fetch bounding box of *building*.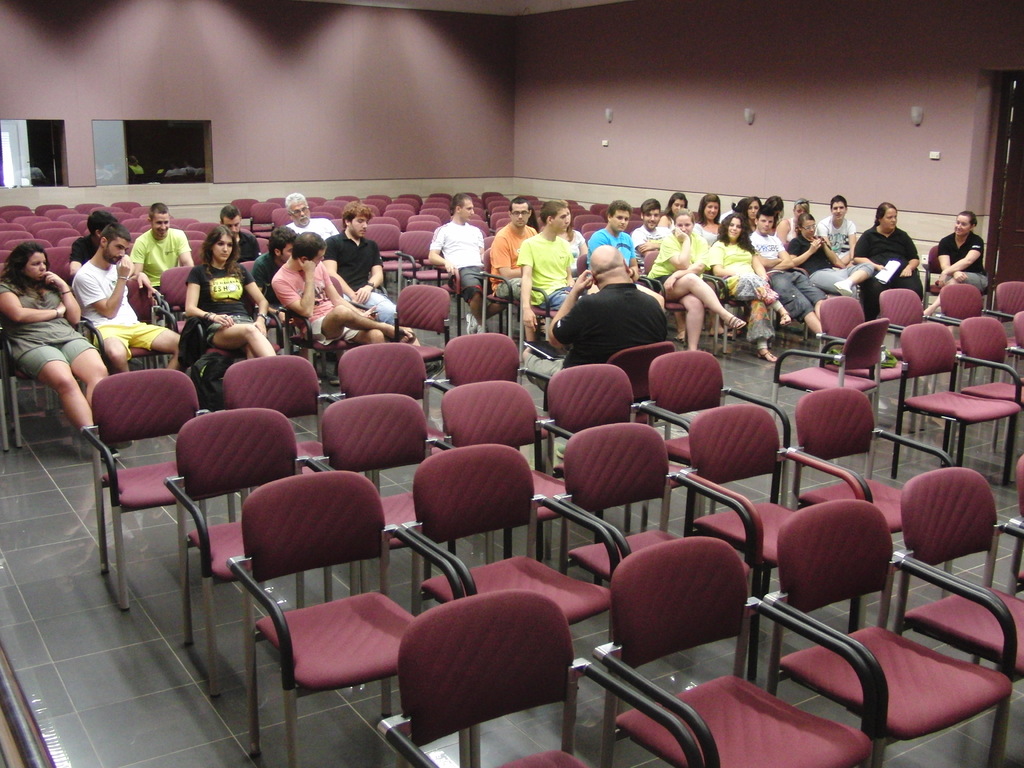
Bbox: region(0, 1, 1023, 767).
